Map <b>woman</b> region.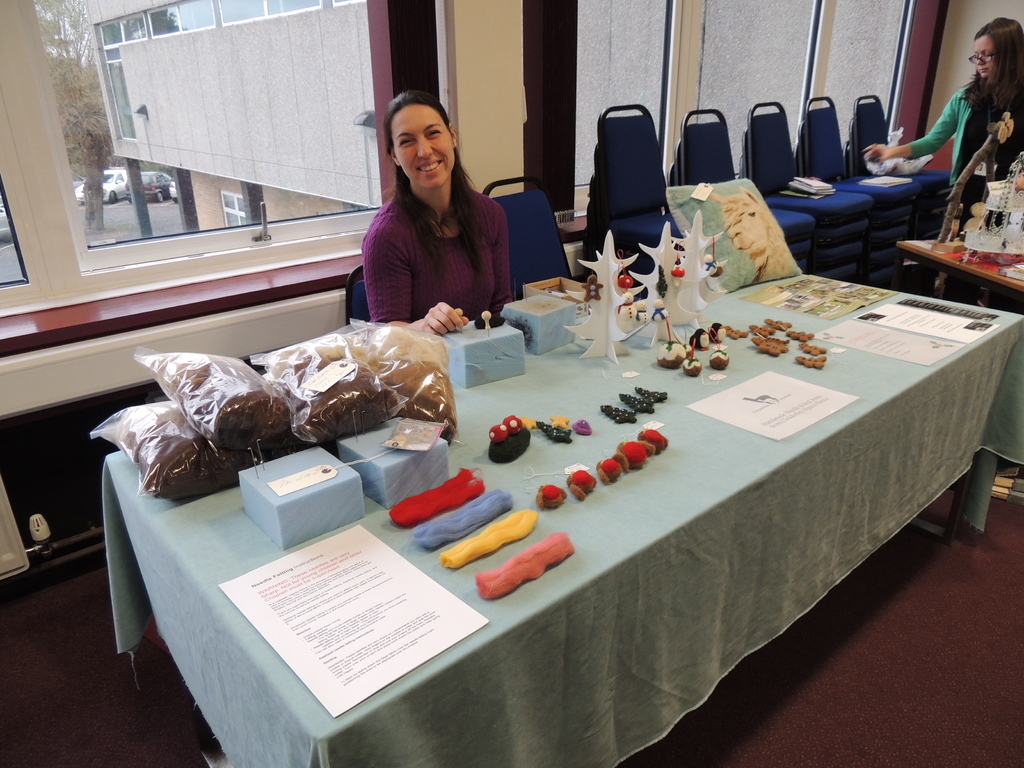
Mapped to region(340, 95, 525, 336).
